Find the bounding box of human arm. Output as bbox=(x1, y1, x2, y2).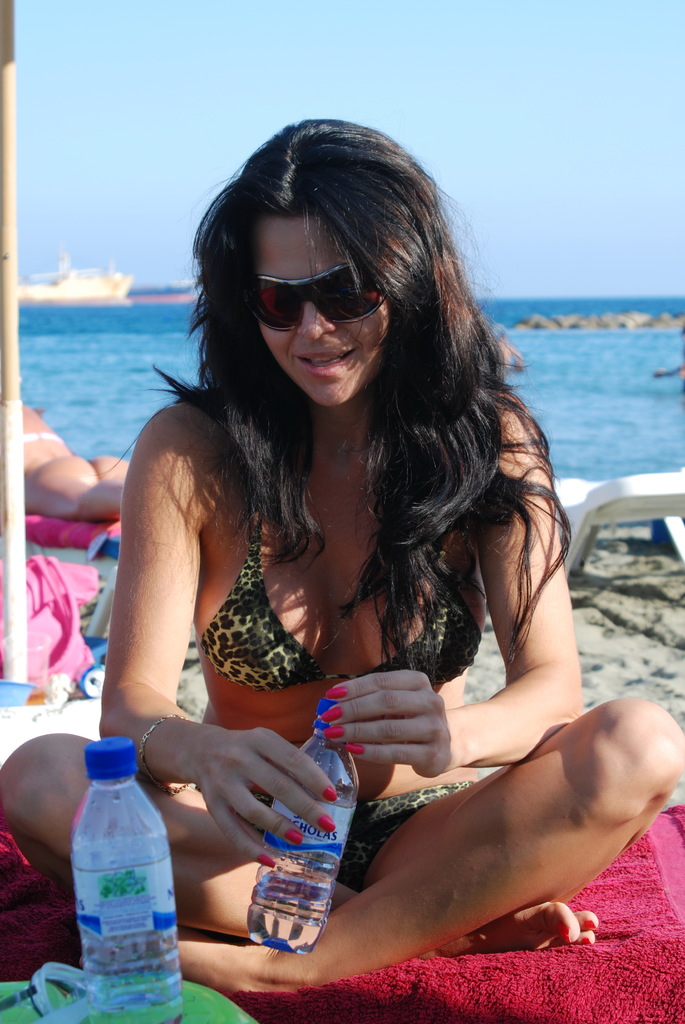
bbox=(319, 389, 583, 784).
